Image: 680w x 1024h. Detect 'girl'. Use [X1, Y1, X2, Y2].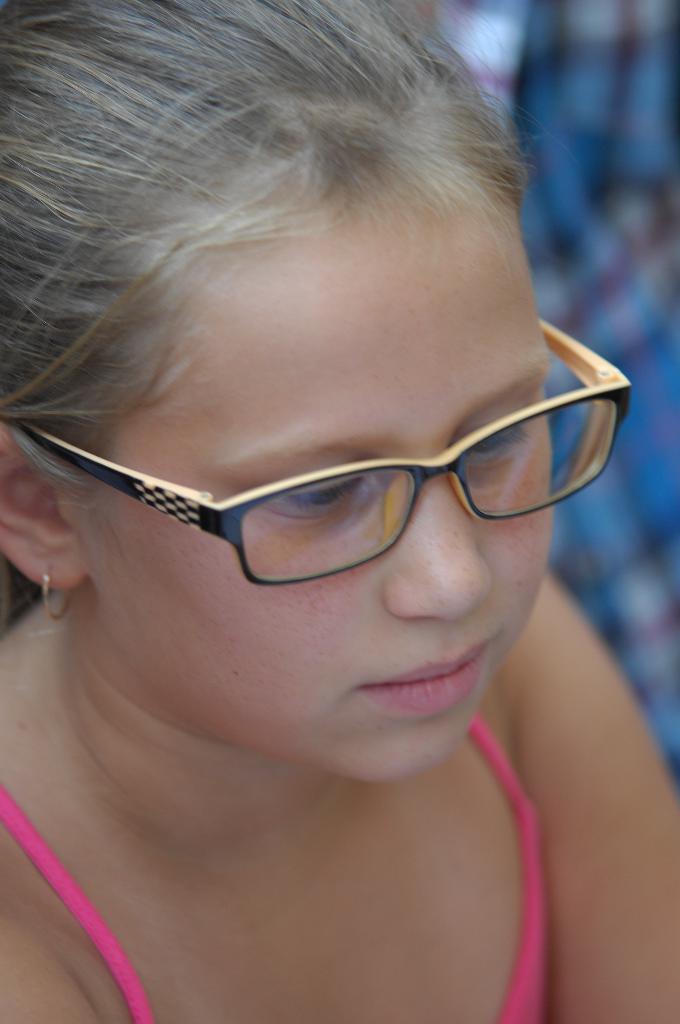
[0, 0, 678, 1023].
